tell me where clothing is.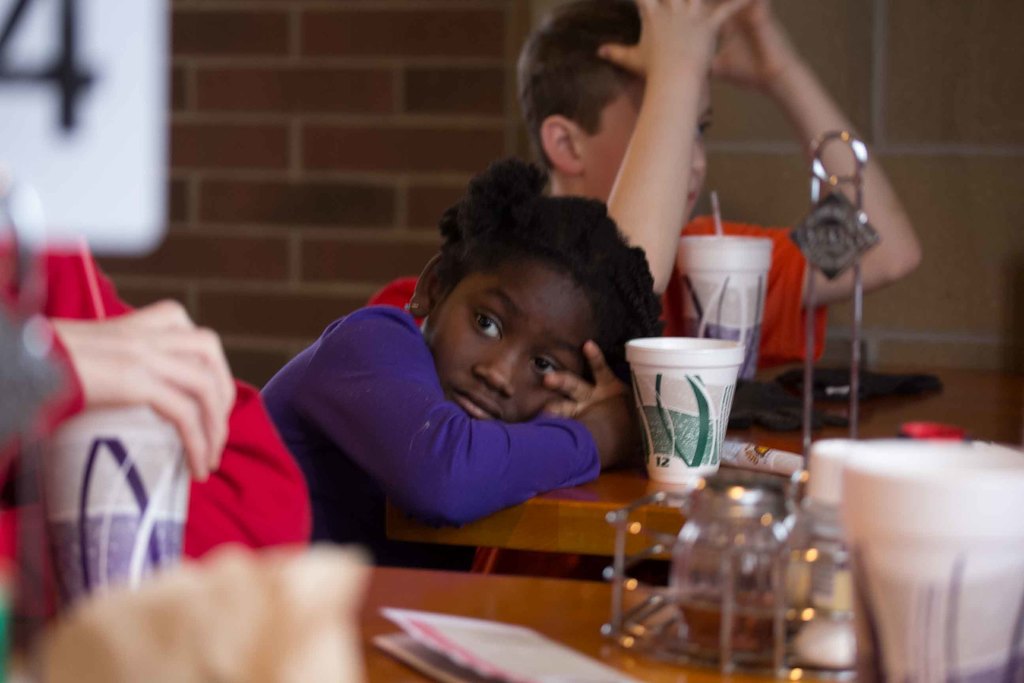
clothing is at 255,302,604,555.
